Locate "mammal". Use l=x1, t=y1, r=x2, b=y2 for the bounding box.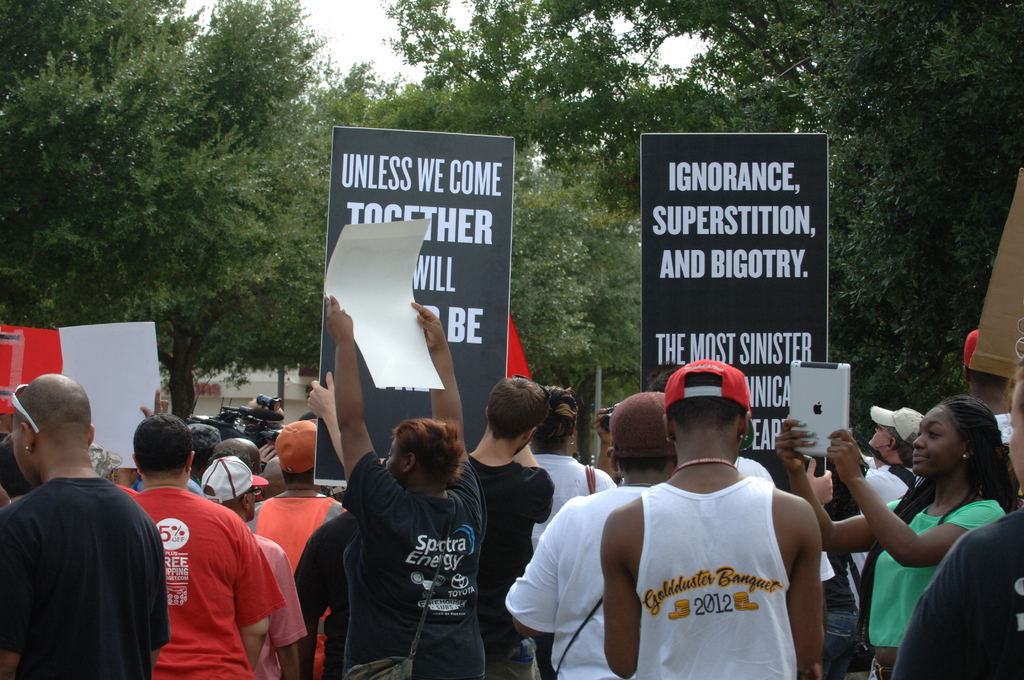
l=774, t=391, r=1014, b=679.
